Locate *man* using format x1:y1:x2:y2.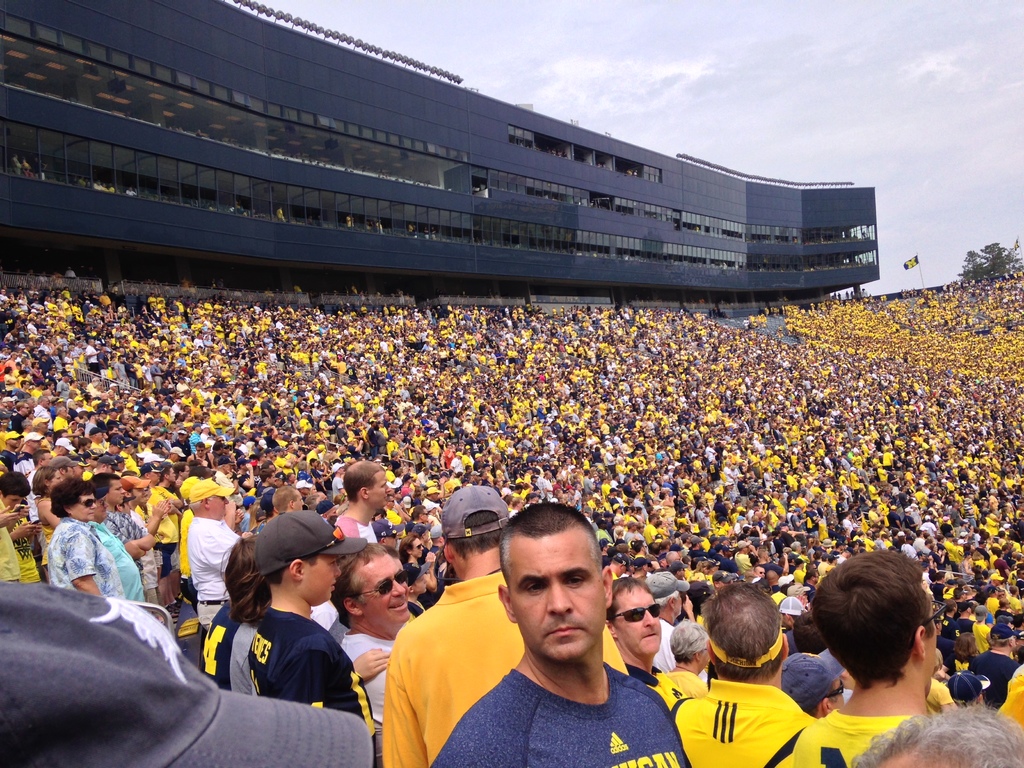
604:576:660:678.
